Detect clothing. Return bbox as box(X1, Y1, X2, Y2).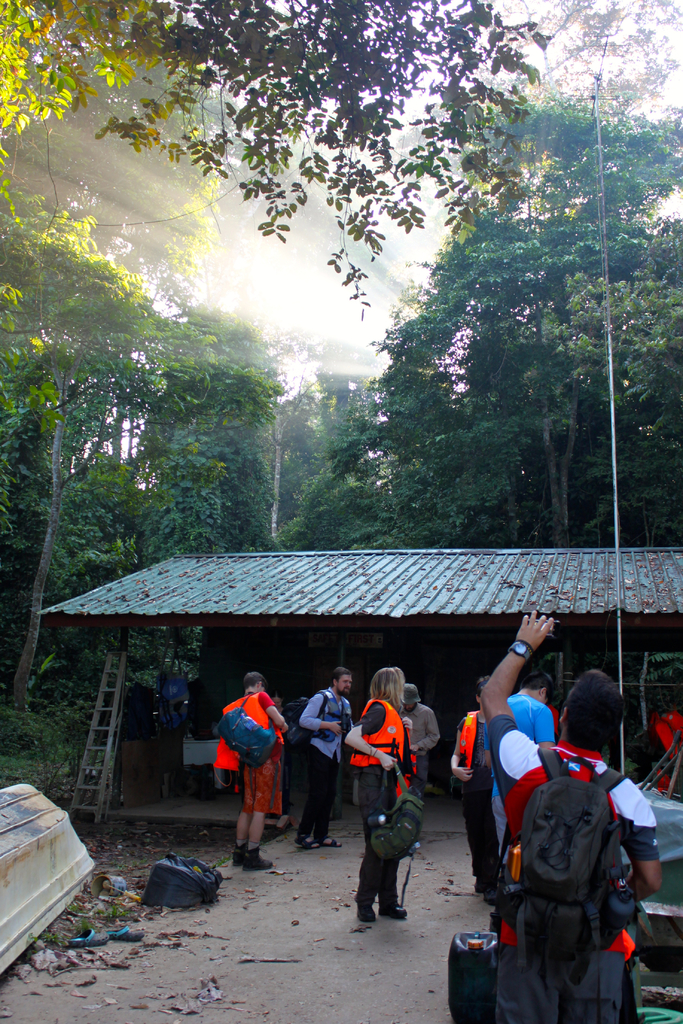
box(301, 694, 347, 831).
